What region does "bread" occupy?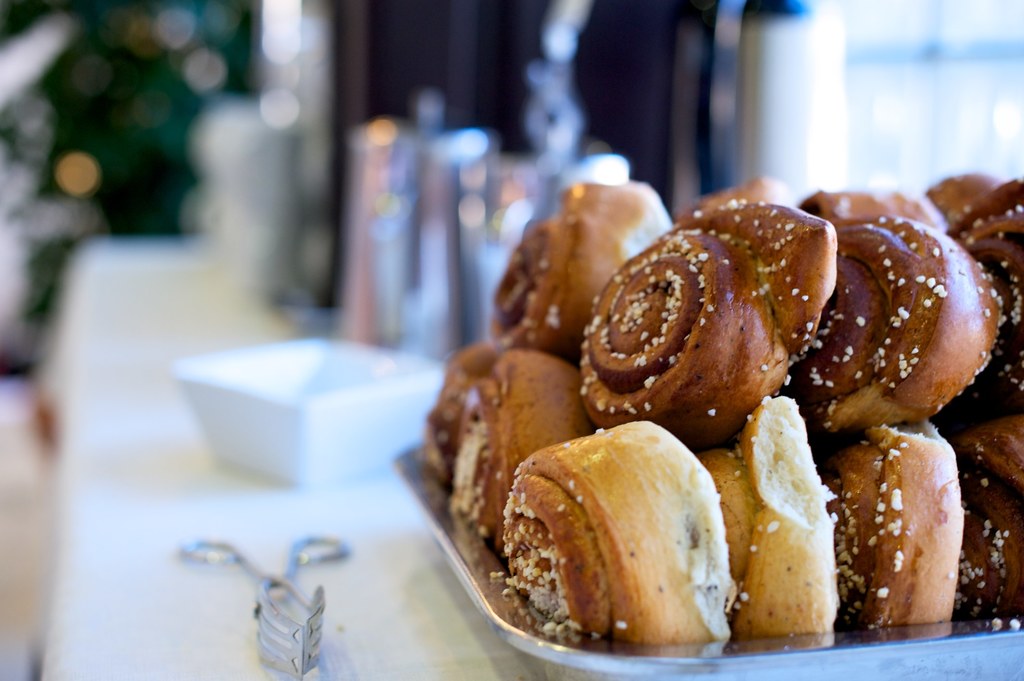
crop(479, 416, 738, 647).
